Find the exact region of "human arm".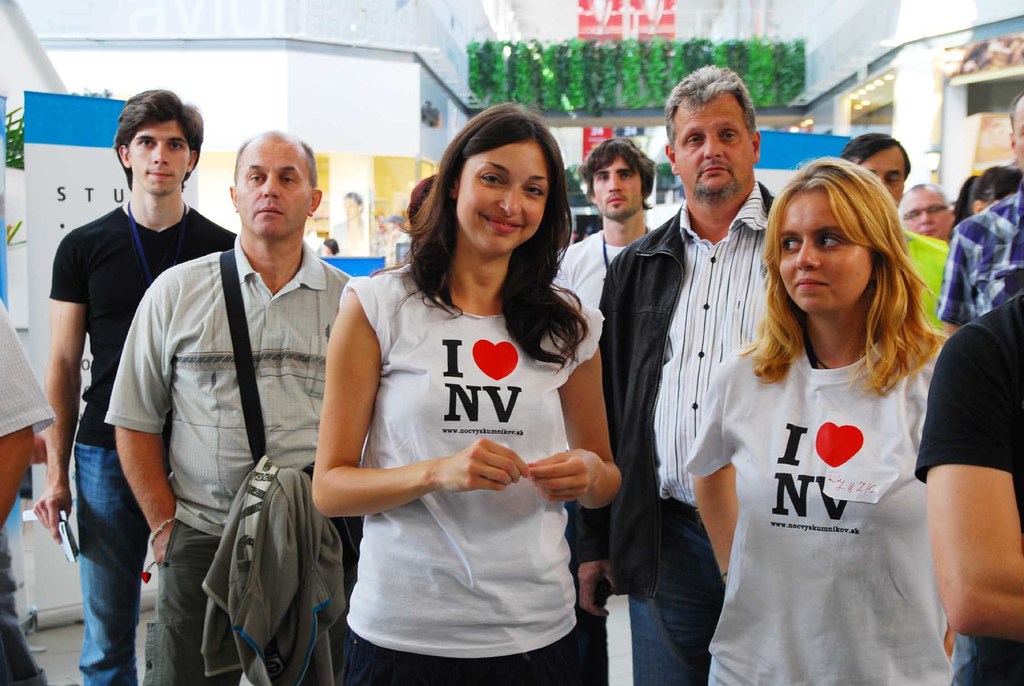
Exact region: BBox(918, 359, 1018, 652).
